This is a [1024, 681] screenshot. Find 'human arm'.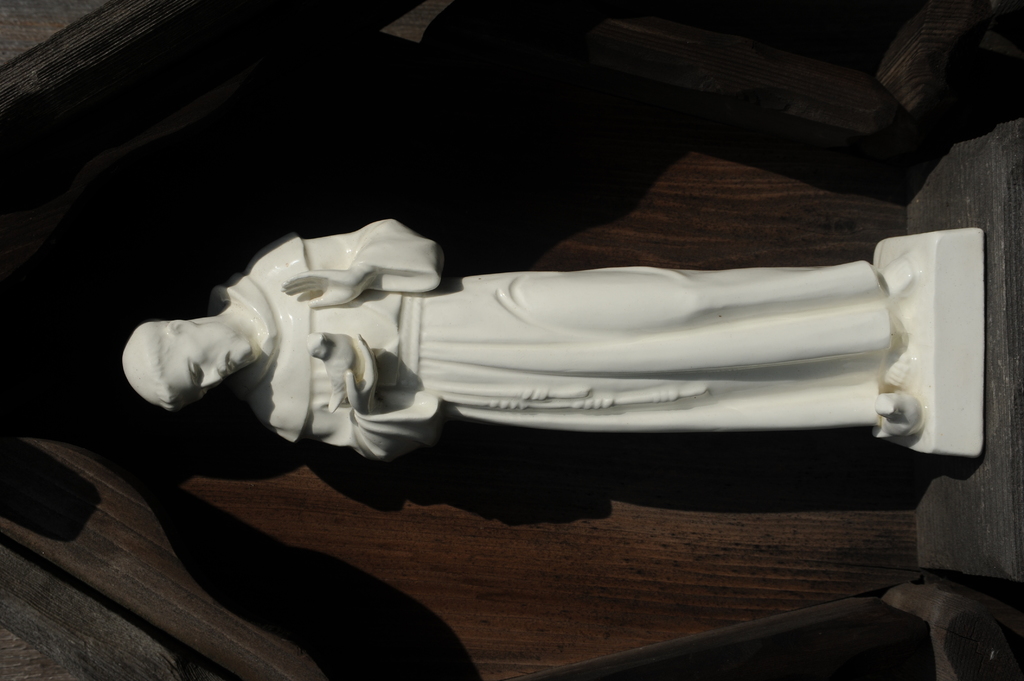
Bounding box: box(252, 328, 422, 467).
